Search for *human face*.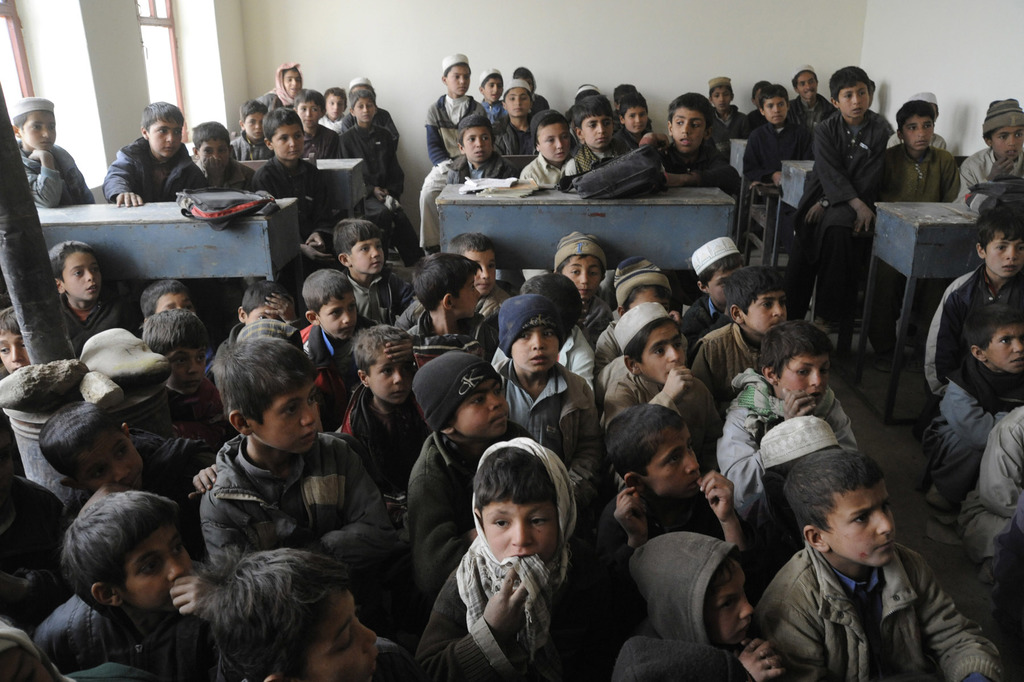
Found at crop(253, 384, 316, 453).
